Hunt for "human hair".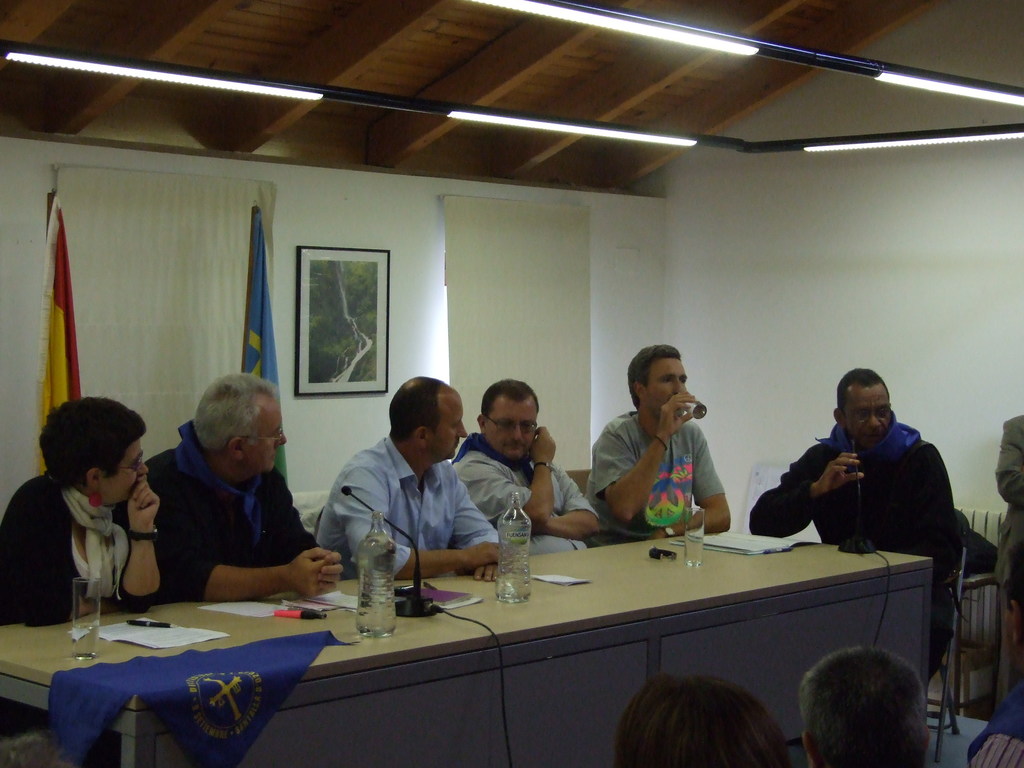
Hunted down at <box>38,396,147,495</box>.
